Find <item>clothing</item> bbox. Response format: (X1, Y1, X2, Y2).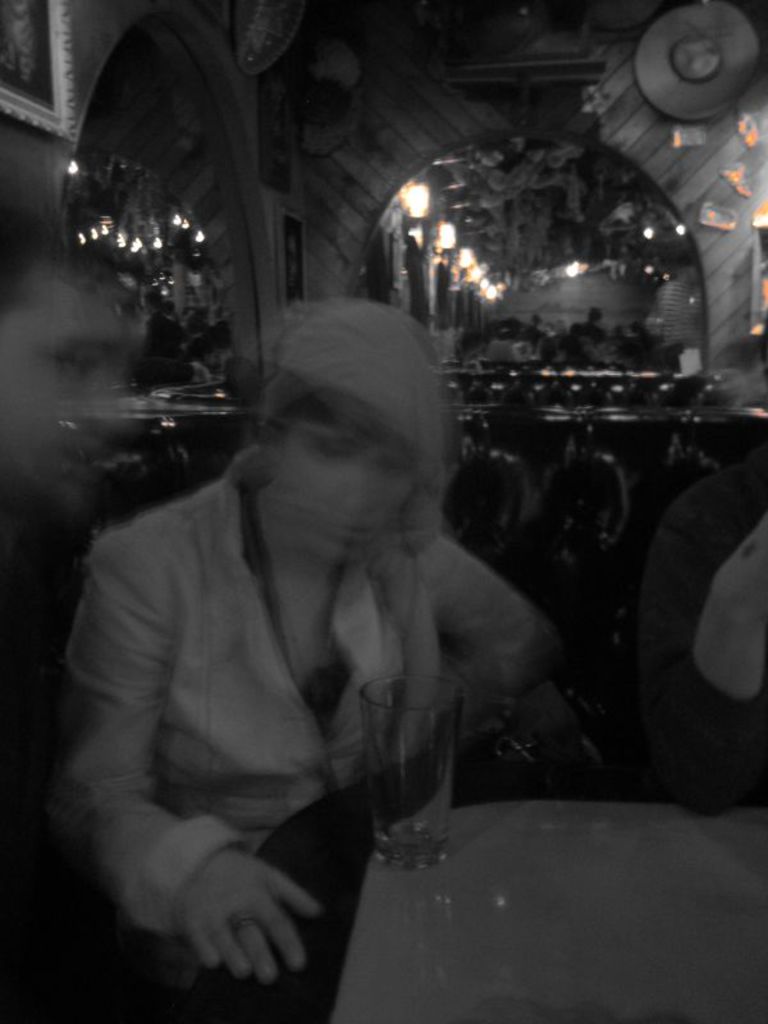
(65, 394, 494, 986).
